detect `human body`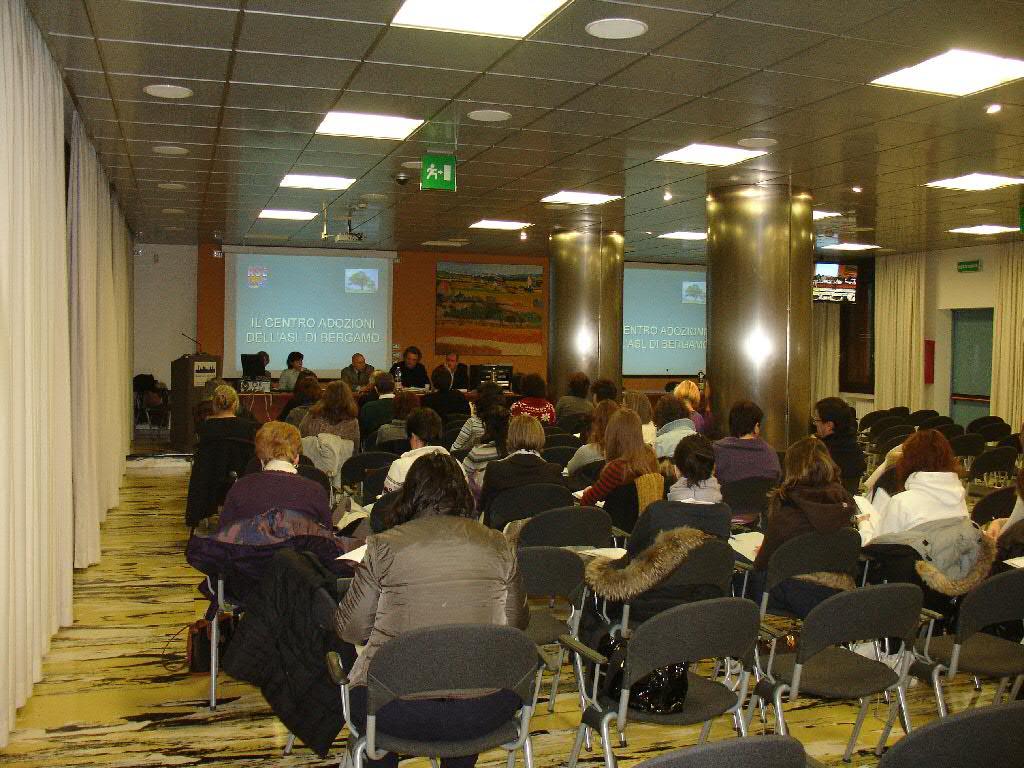
bbox=[342, 364, 376, 392]
